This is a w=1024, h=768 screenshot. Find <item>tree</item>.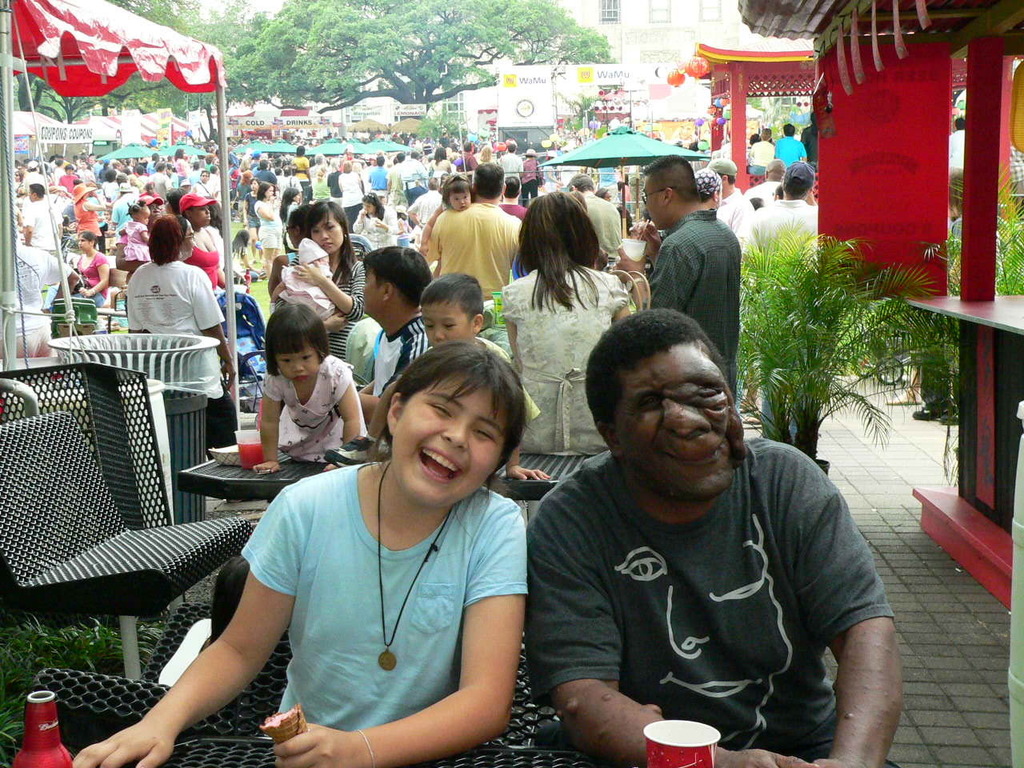
Bounding box: 0/0/247/124.
